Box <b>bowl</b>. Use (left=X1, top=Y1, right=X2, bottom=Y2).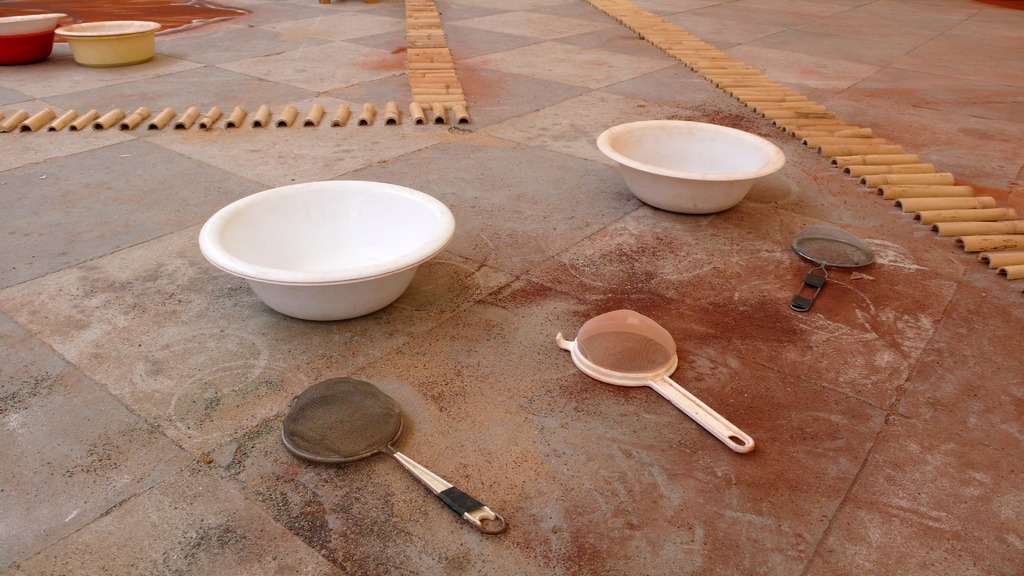
(left=0, top=15, right=70, bottom=36).
